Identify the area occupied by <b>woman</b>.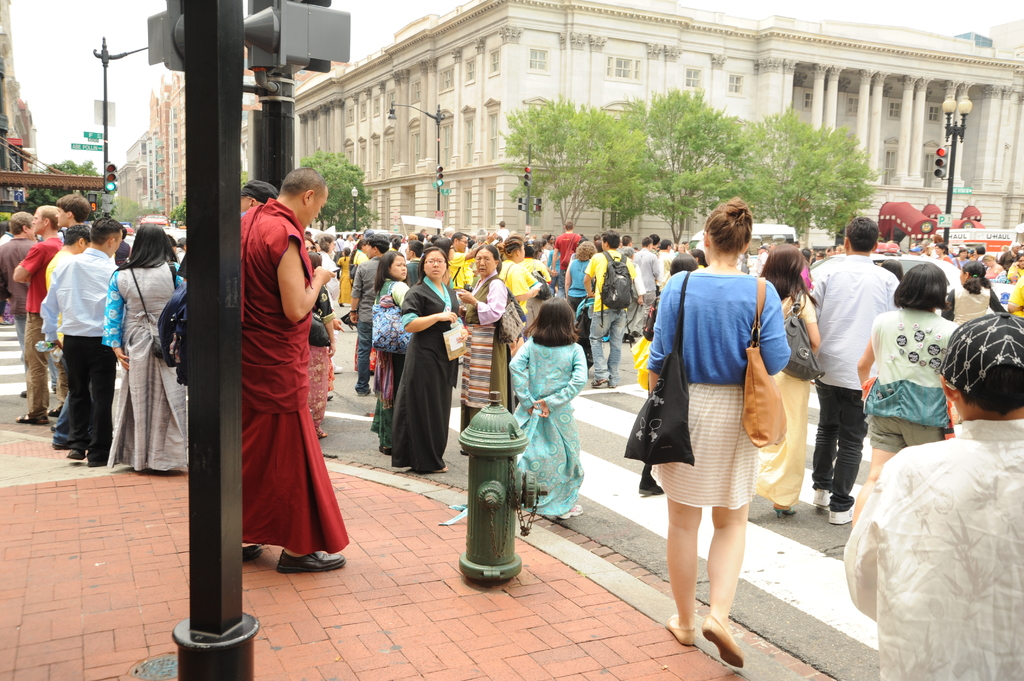
Area: crop(957, 247, 966, 261).
